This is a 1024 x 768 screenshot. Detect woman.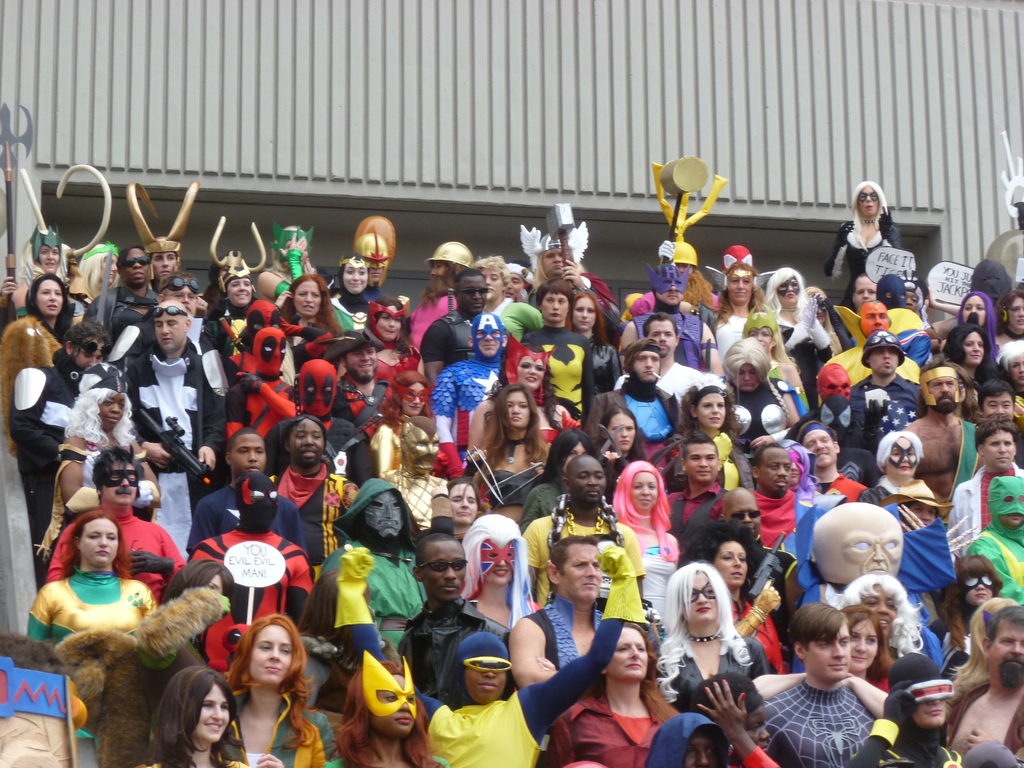
crop(858, 430, 929, 515).
